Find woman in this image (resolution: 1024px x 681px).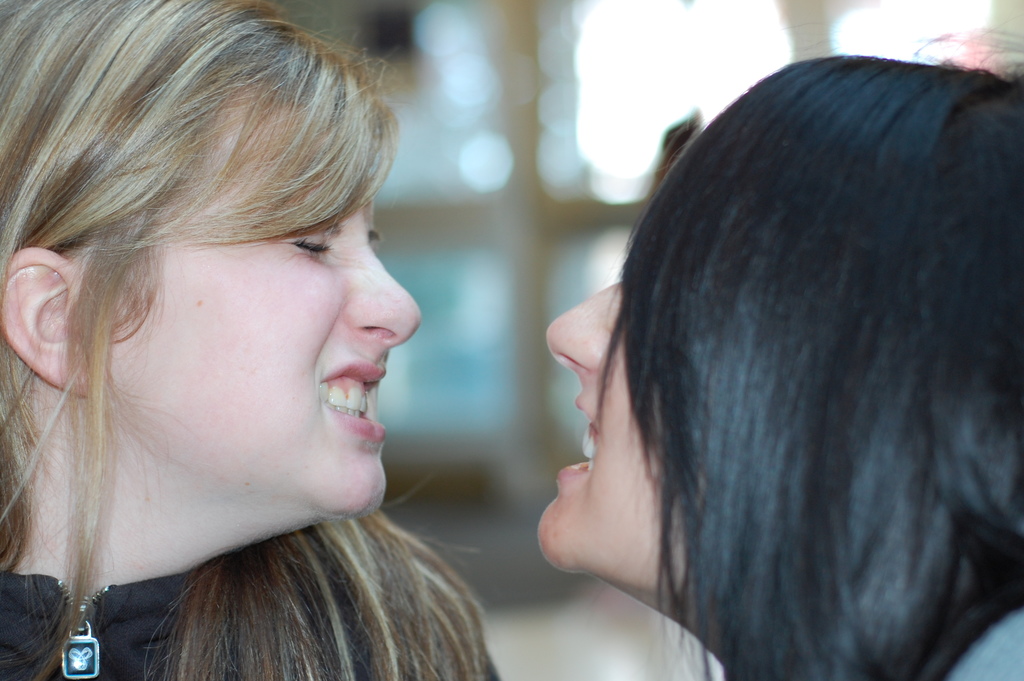
x1=0 y1=0 x2=540 y2=662.
